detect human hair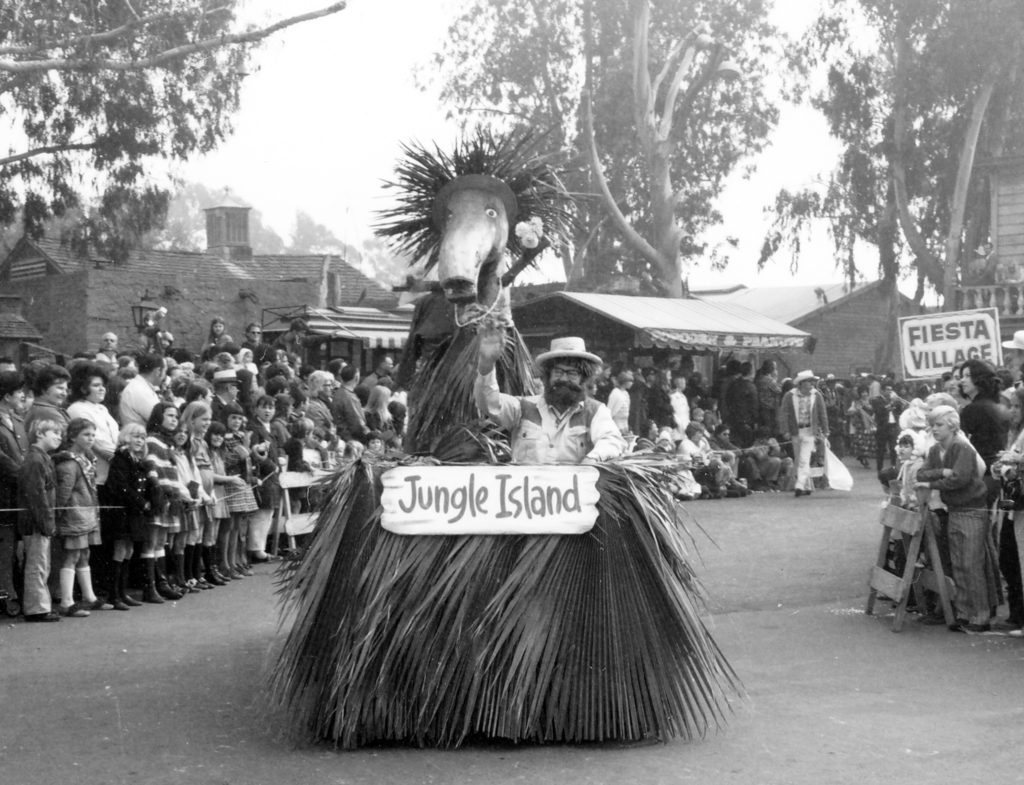
x1=182, y1=398, x2=209, y2=437
